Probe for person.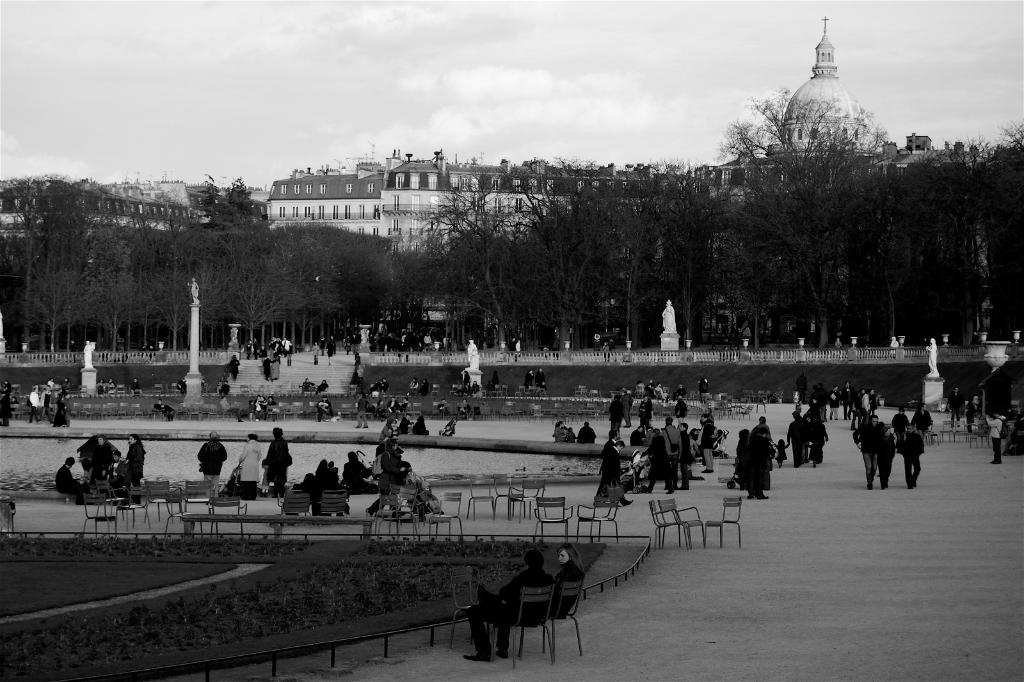
Probe result: 343 335 349 355.
